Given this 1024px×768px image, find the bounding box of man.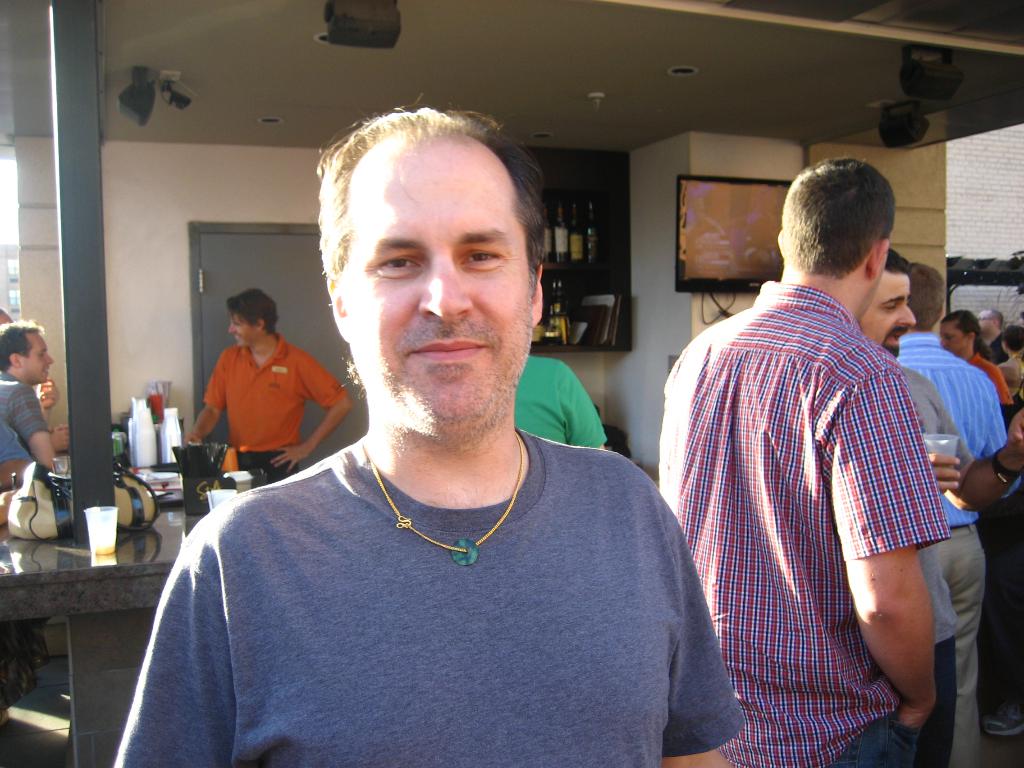
BBox(657, 155, 949, 767).
